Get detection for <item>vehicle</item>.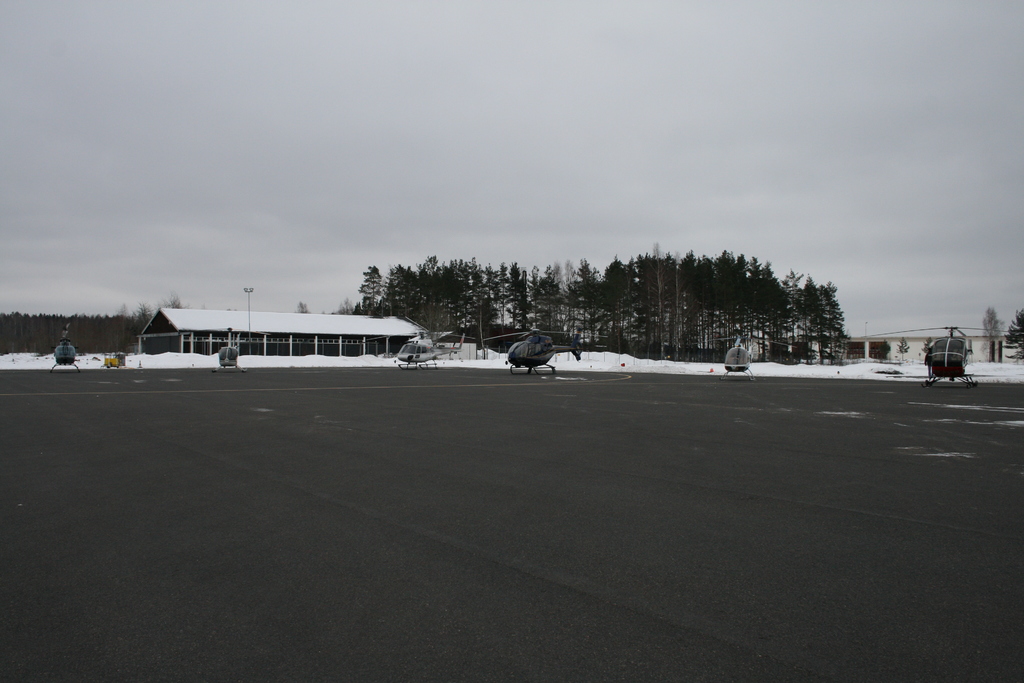
Detection: [692, 329, 799, 381].
